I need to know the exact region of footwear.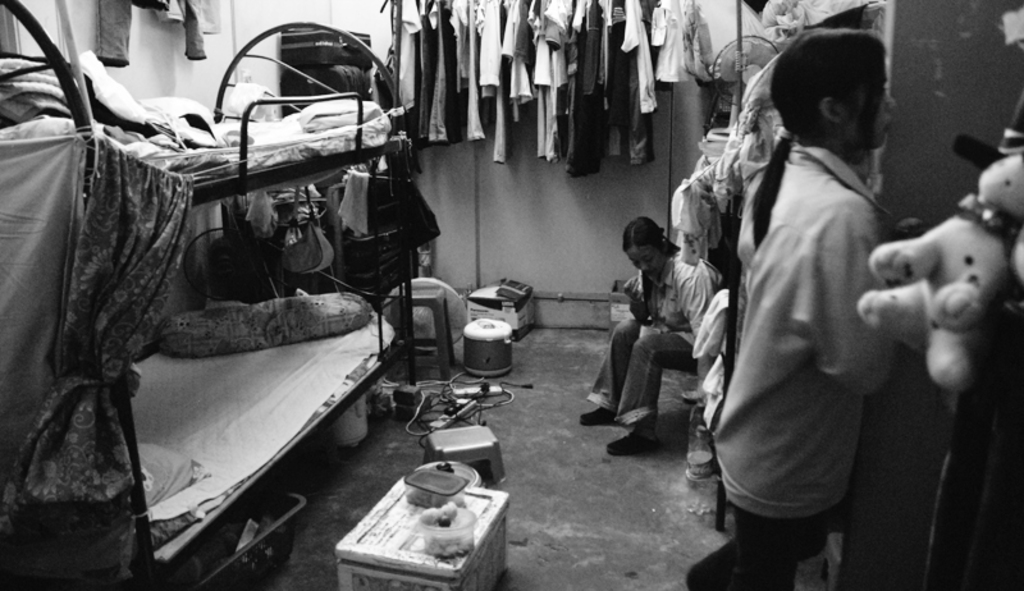
Region: (580,404,617,425).
